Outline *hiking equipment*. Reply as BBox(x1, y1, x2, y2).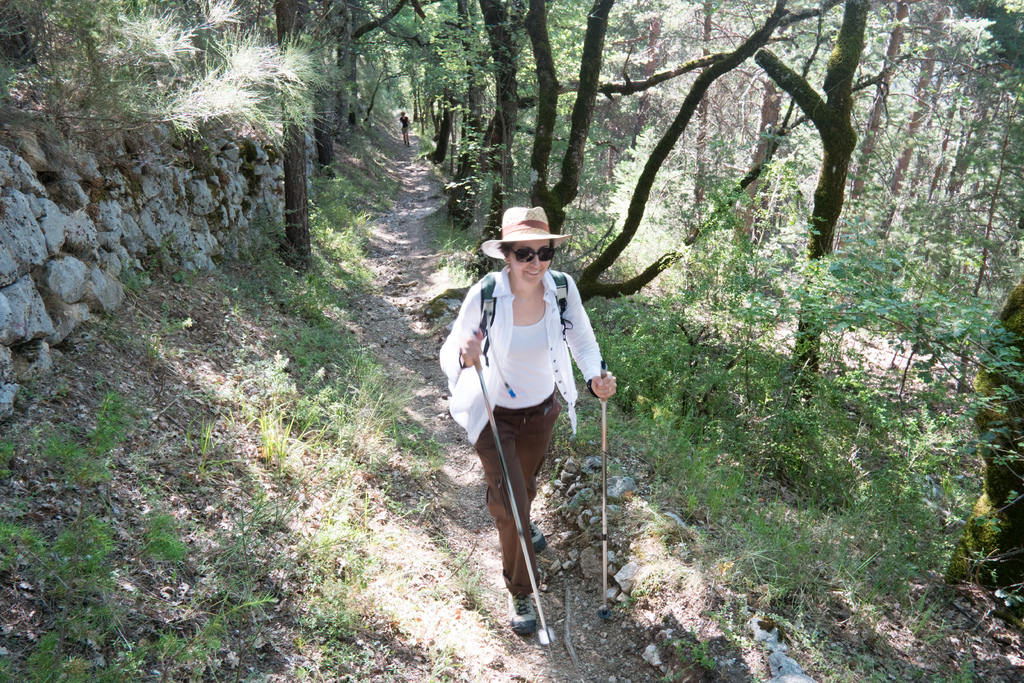
BBox(474, 270, 573, 364).
